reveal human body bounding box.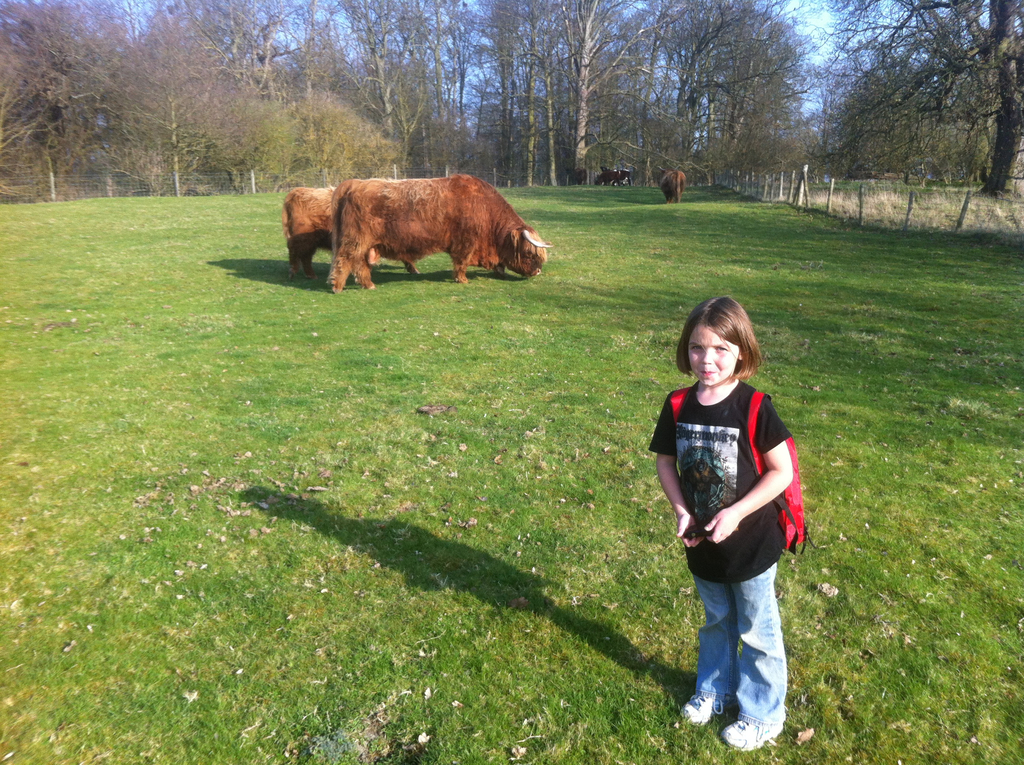
Revealed: left=644, top=373, right=797, bottom=748.
